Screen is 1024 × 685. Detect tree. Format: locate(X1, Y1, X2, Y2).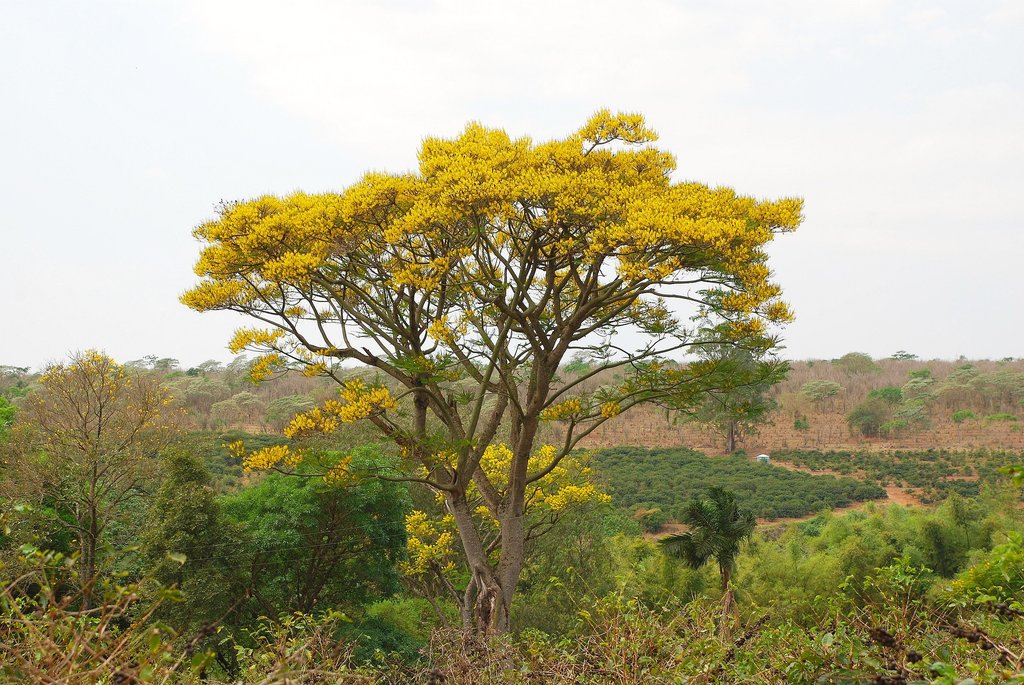
locate(181, 84, 803, 644).
